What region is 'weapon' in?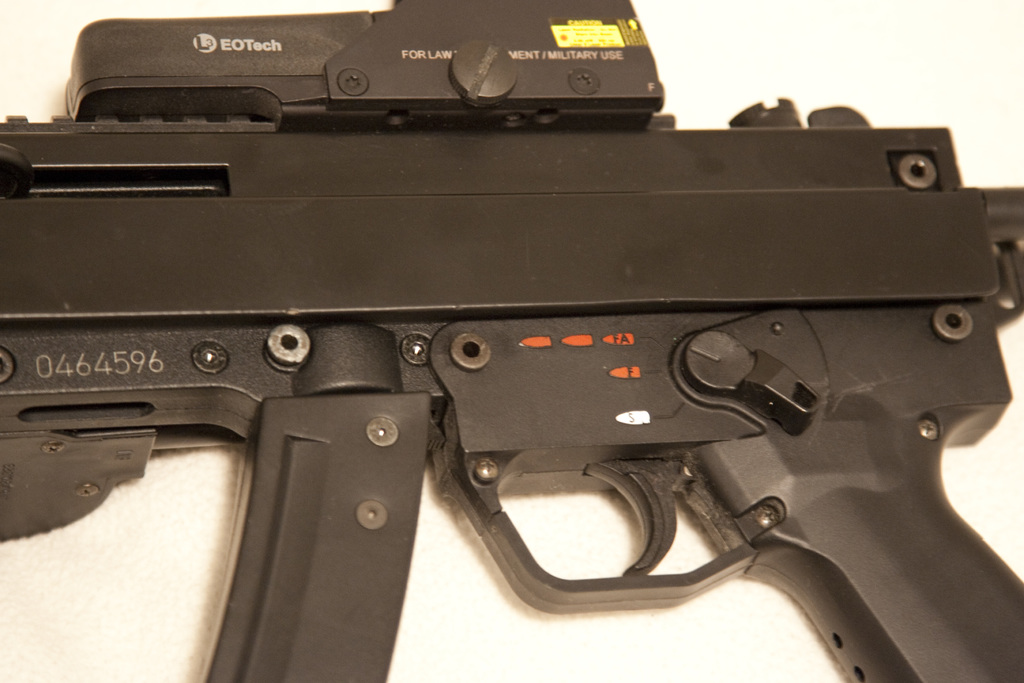
locate(0, 0, 1023, 682).
